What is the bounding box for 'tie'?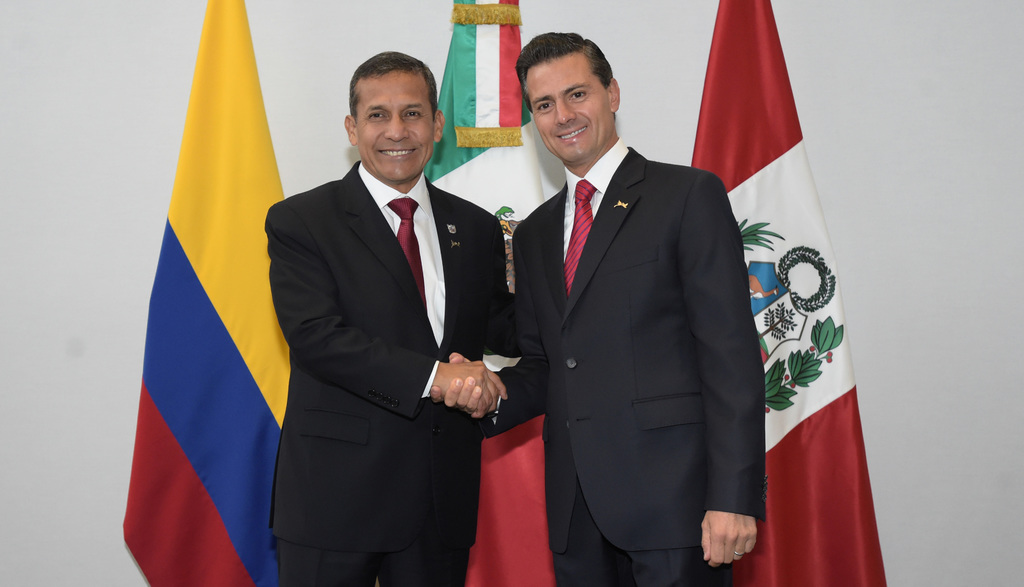
box=[566, 180, 595, 291].
